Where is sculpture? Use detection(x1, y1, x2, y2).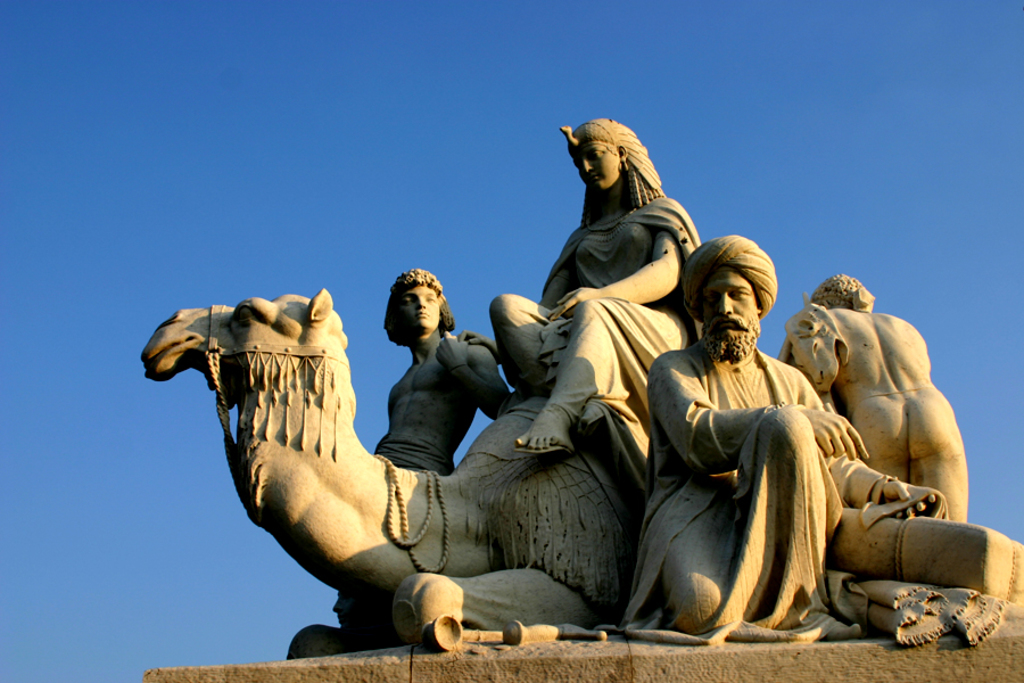
detection(140, 115, 1023, 682).
